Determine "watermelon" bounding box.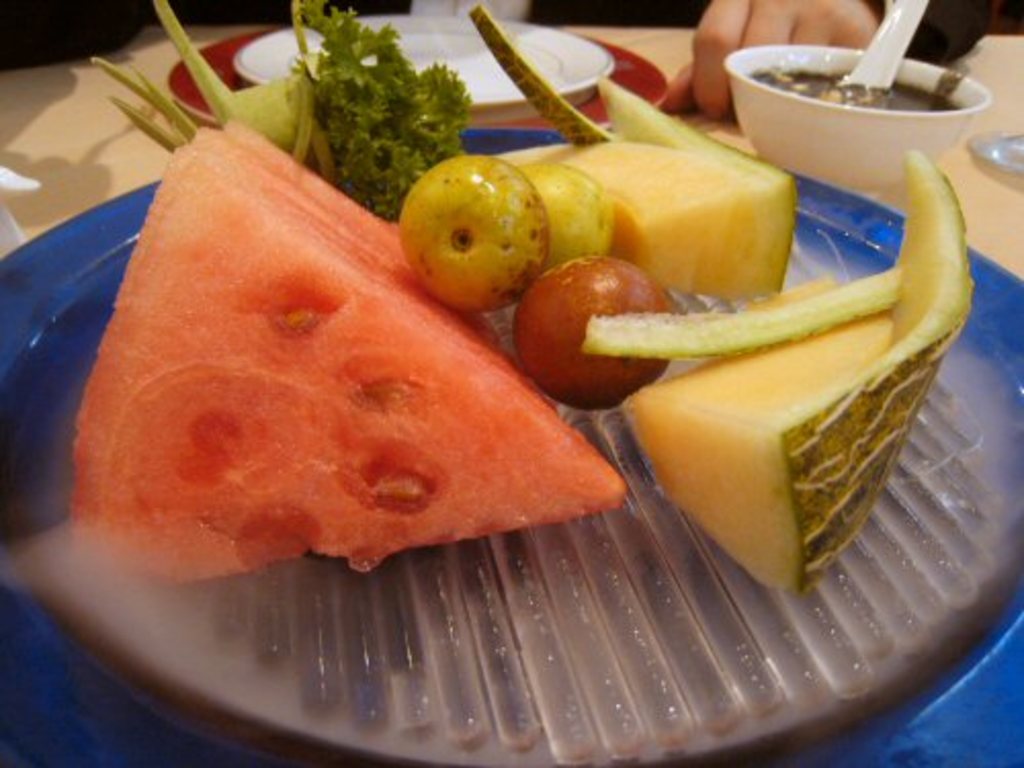
Determined: bbox=(78, 117, 627, 571).
